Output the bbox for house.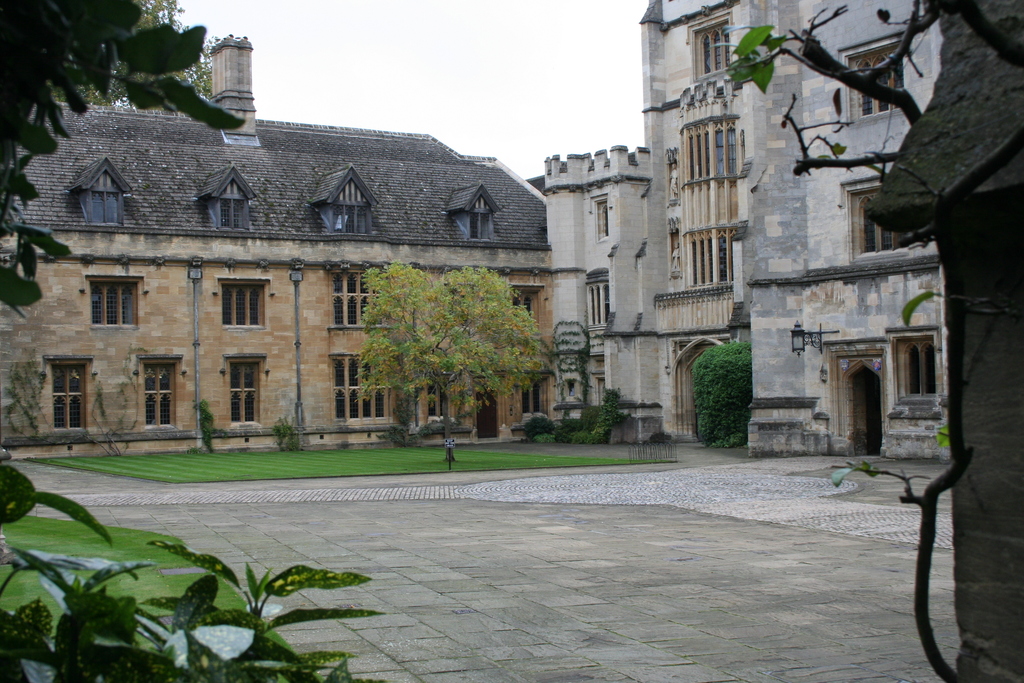
region(38, 90, 580, 453).
